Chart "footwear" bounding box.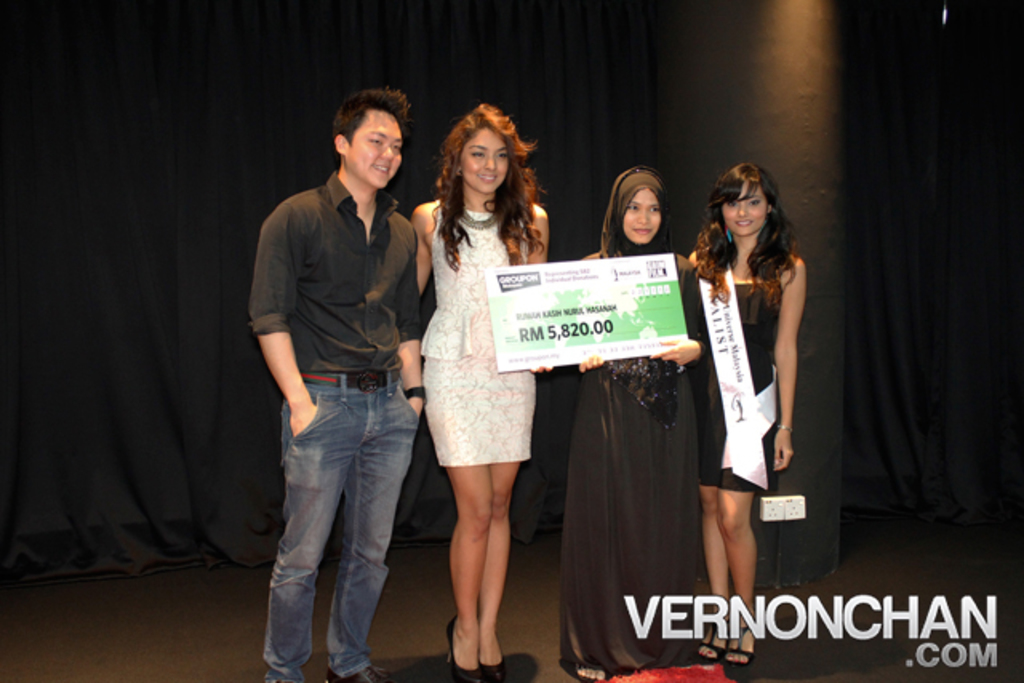
Charted: box=[445, 613, 477, 681].
